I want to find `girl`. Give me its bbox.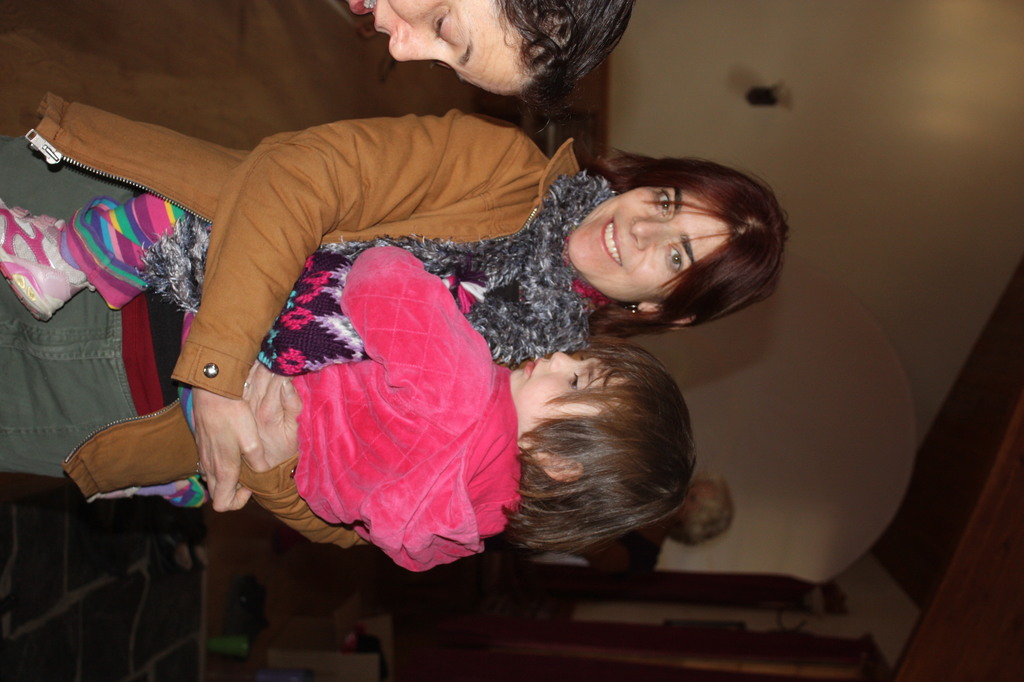
(0, 193, 698, 571).
